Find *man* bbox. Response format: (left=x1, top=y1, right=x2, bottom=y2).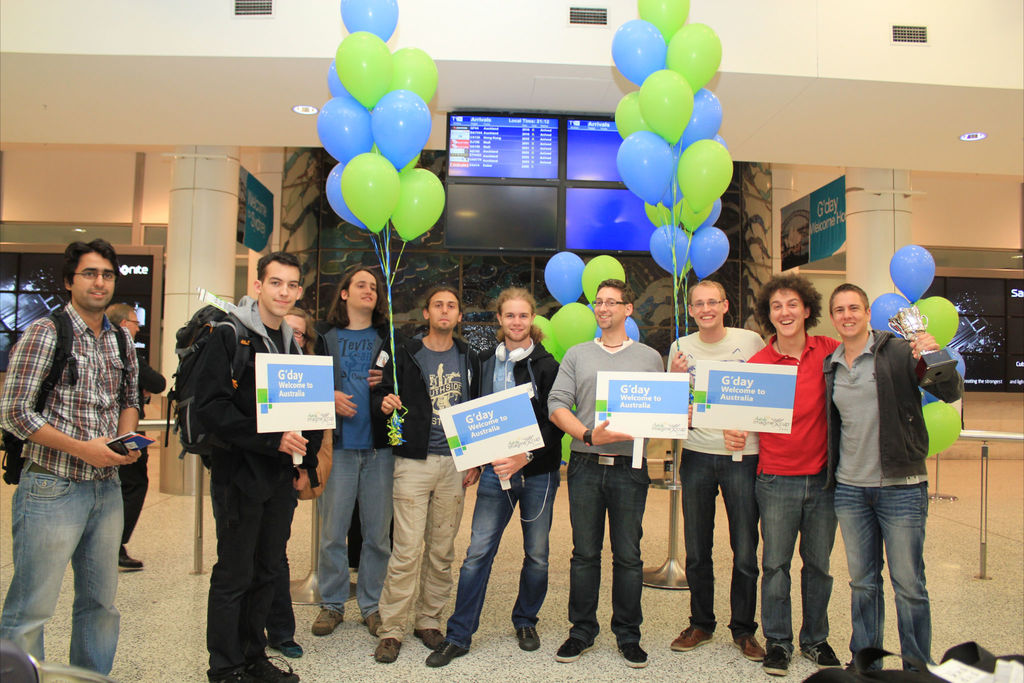
(left=670, top=278, right=770, bottom=664).
